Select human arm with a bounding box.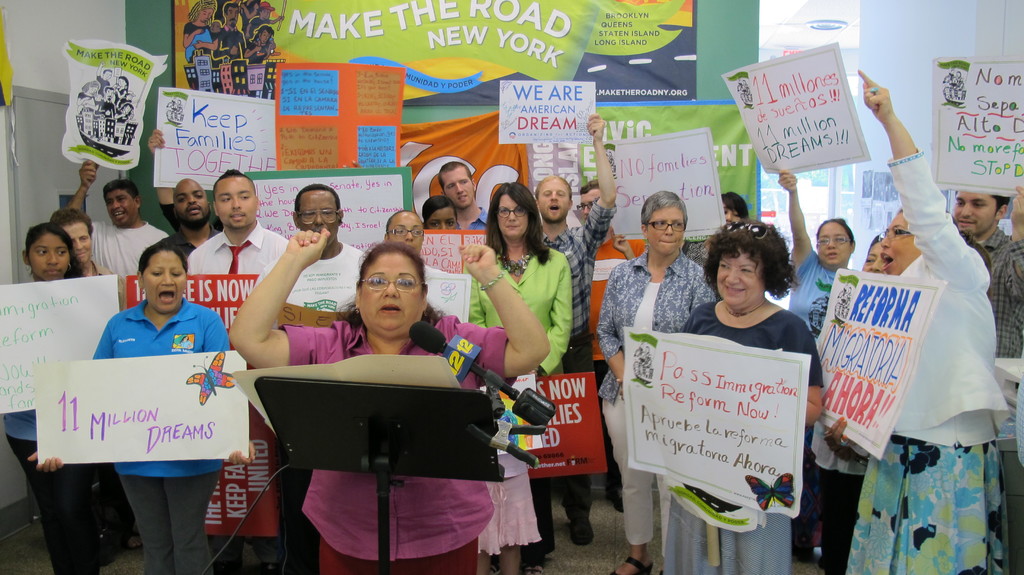
left=592, top=256, right=641, bottom=420.
